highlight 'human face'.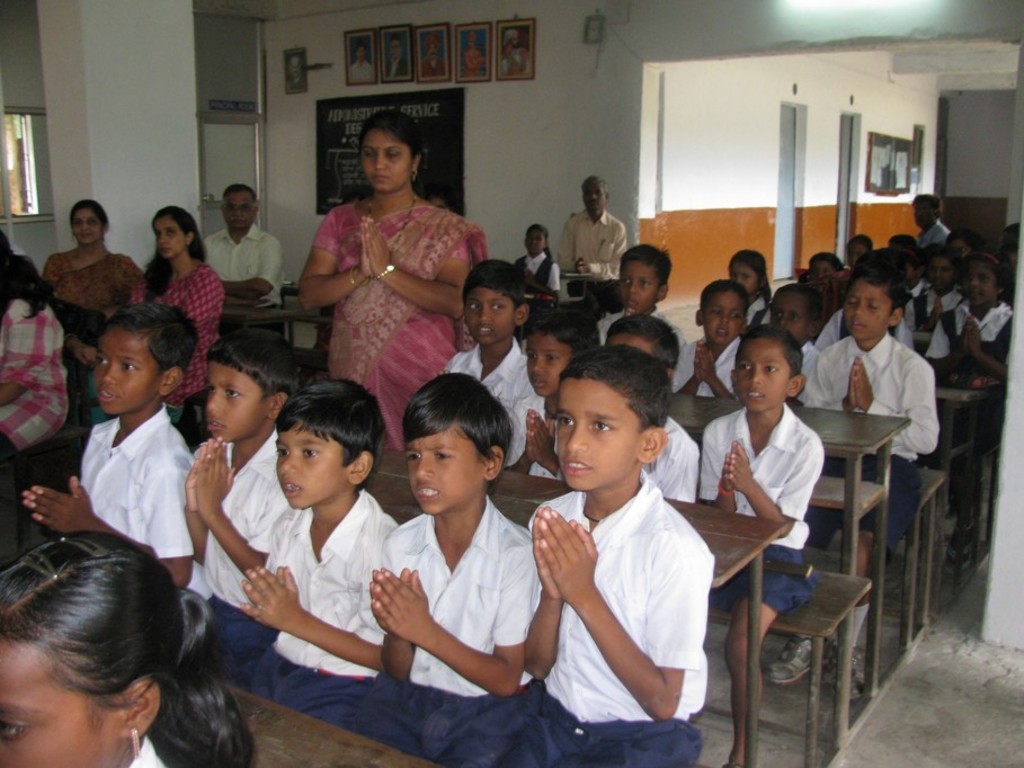
Highlighted region: bbox(581, 180, 605, 213).
